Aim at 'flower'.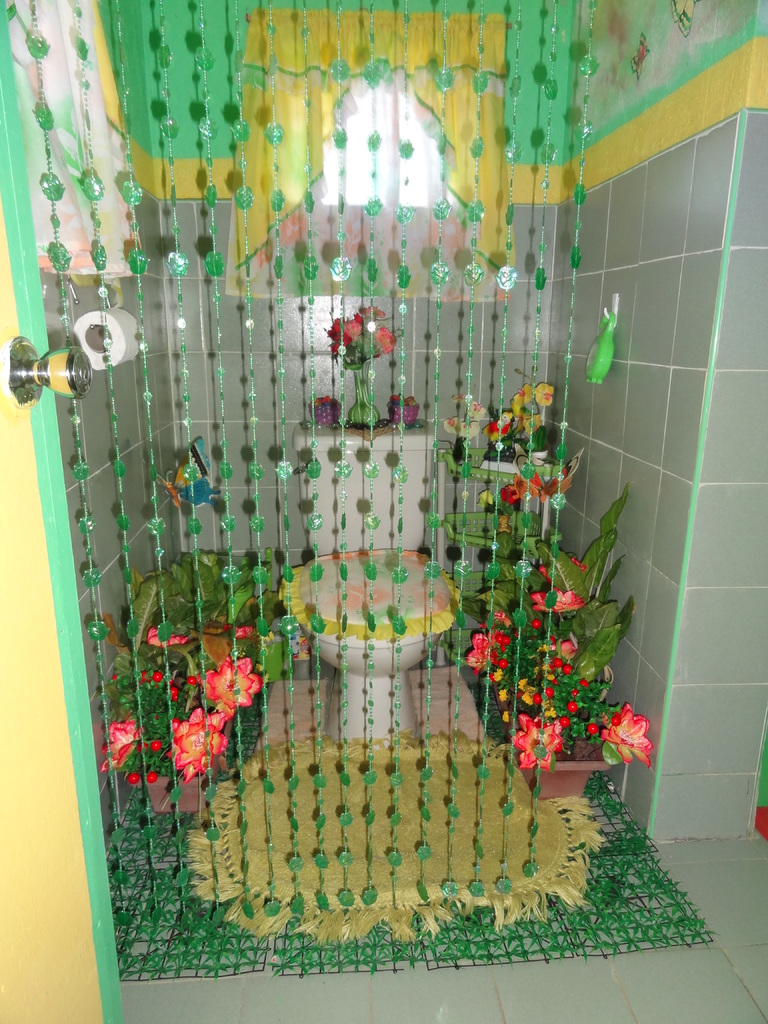
Aimed at (left=234, top=626, right=258, bottom=641).
